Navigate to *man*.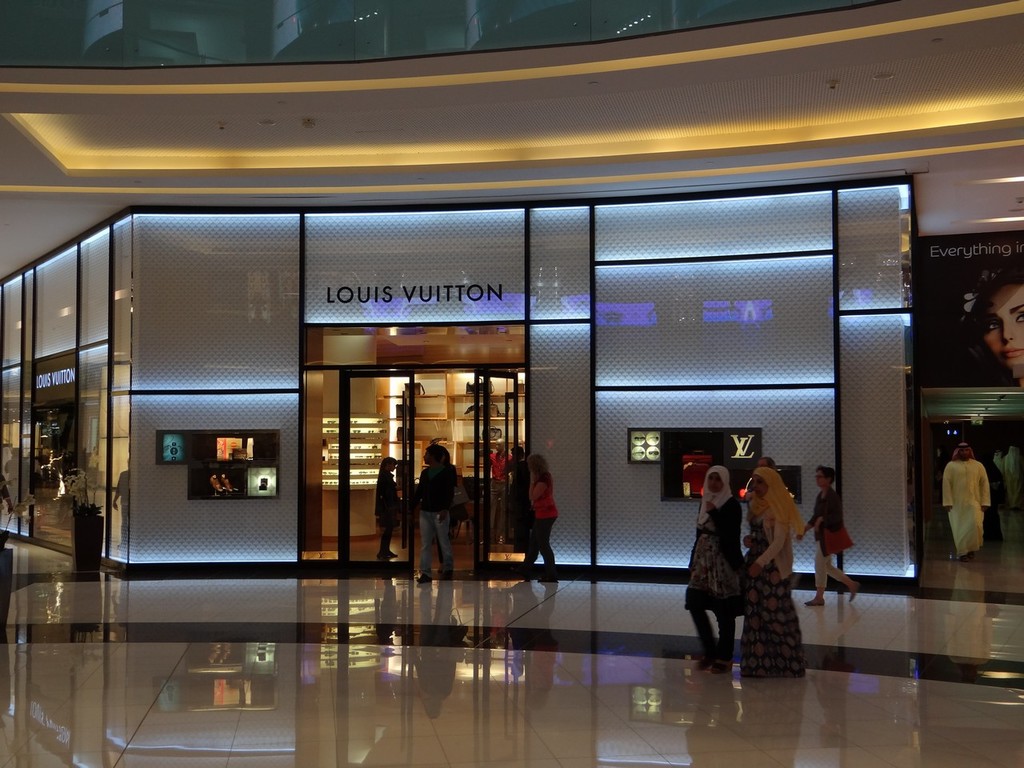
Navigation target: x1=743 y1=457 x2=781 y2=527.
